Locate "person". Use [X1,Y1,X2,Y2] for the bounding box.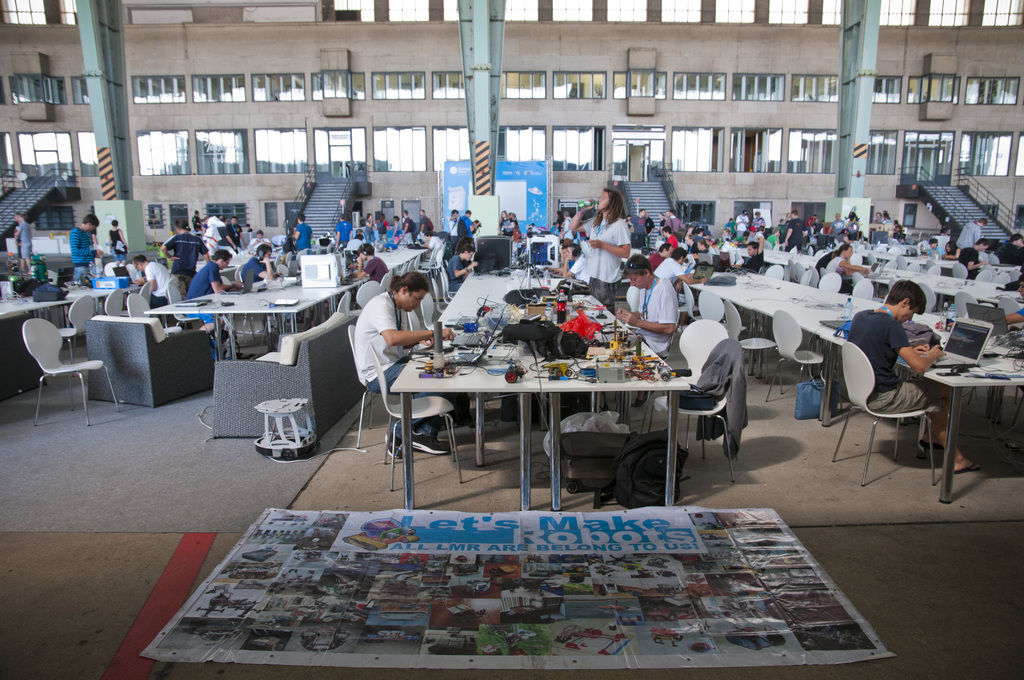
[416,209,436,231].
